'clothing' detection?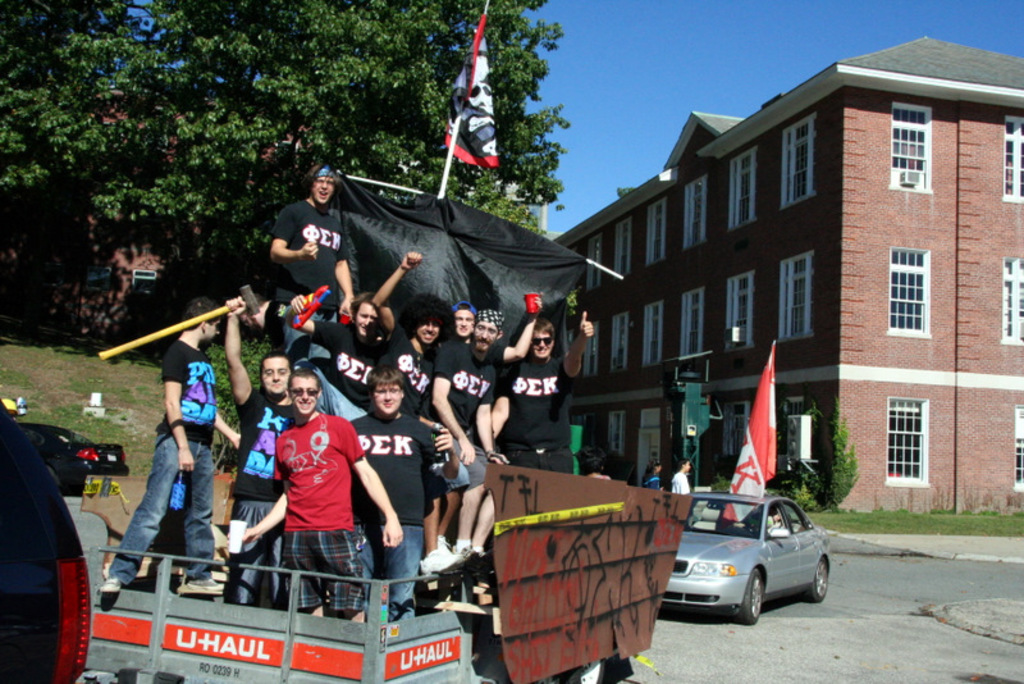
99 336 224 587
